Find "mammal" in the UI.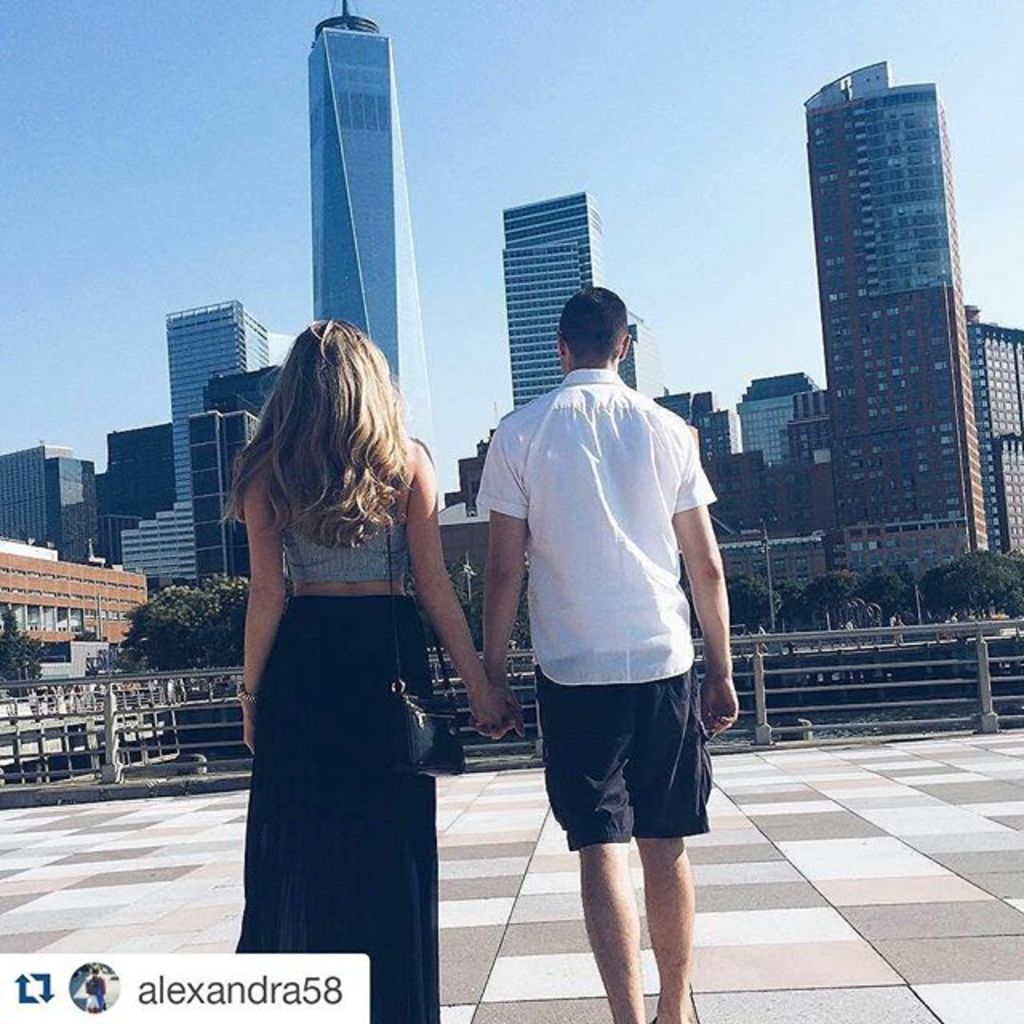
UI element at x1=88, y1=966, x2=106, y2=1008.
